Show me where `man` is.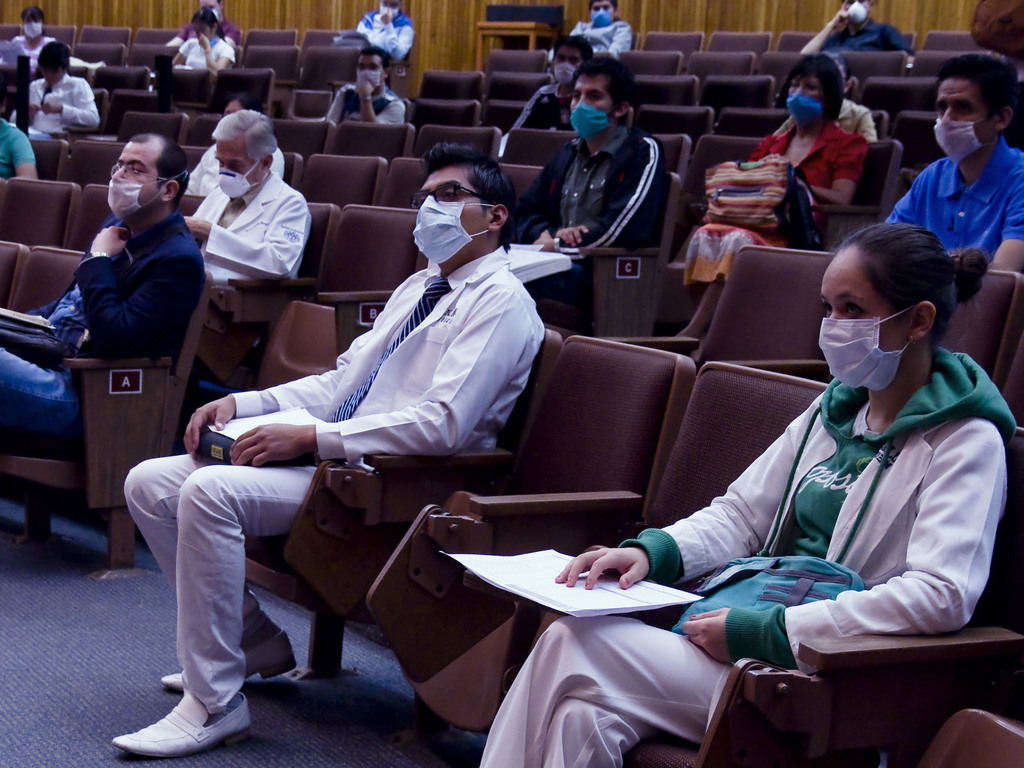
`man` is at [496, 54, 671, 252].
